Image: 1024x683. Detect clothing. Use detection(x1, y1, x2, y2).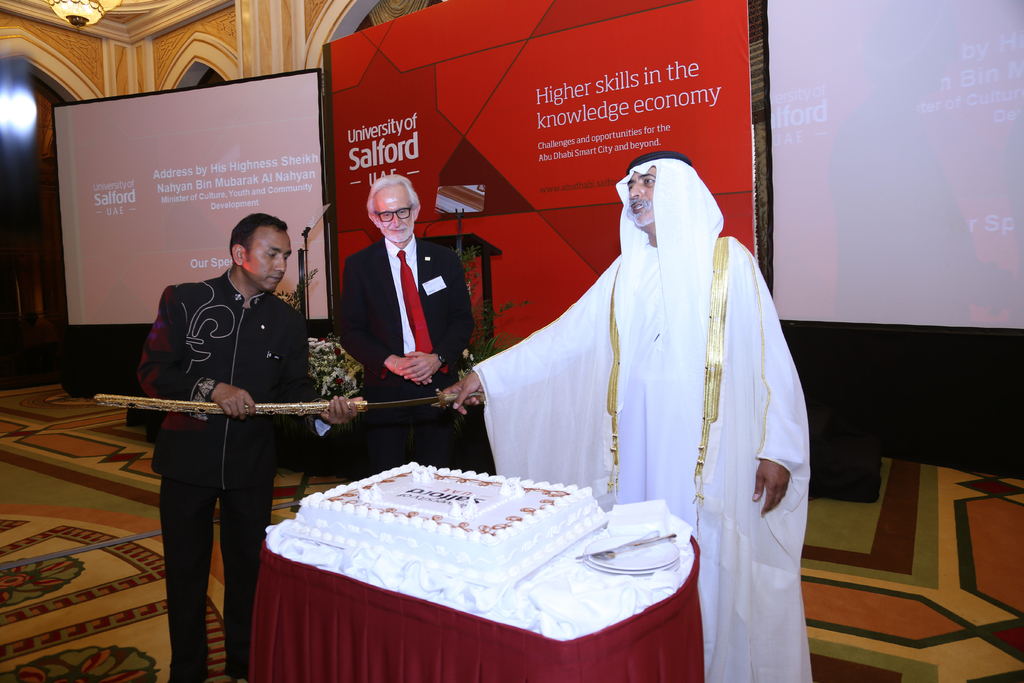
detection(133, 251, 337, 682).
